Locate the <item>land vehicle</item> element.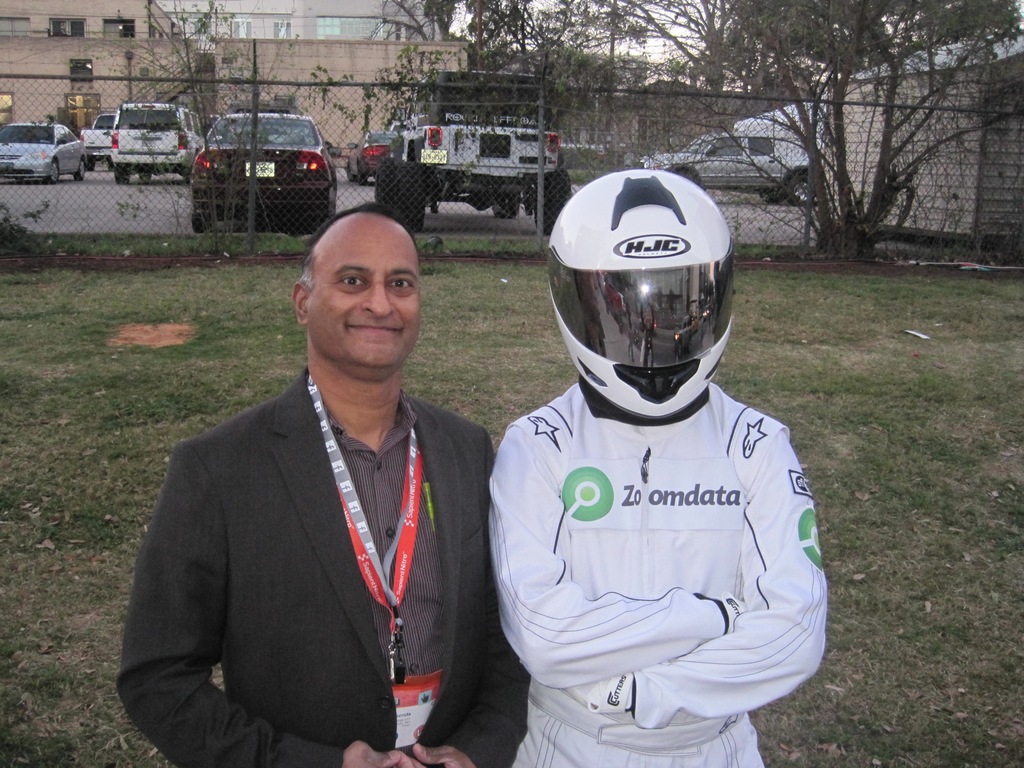
Element bbox: 344/128/395/189.
